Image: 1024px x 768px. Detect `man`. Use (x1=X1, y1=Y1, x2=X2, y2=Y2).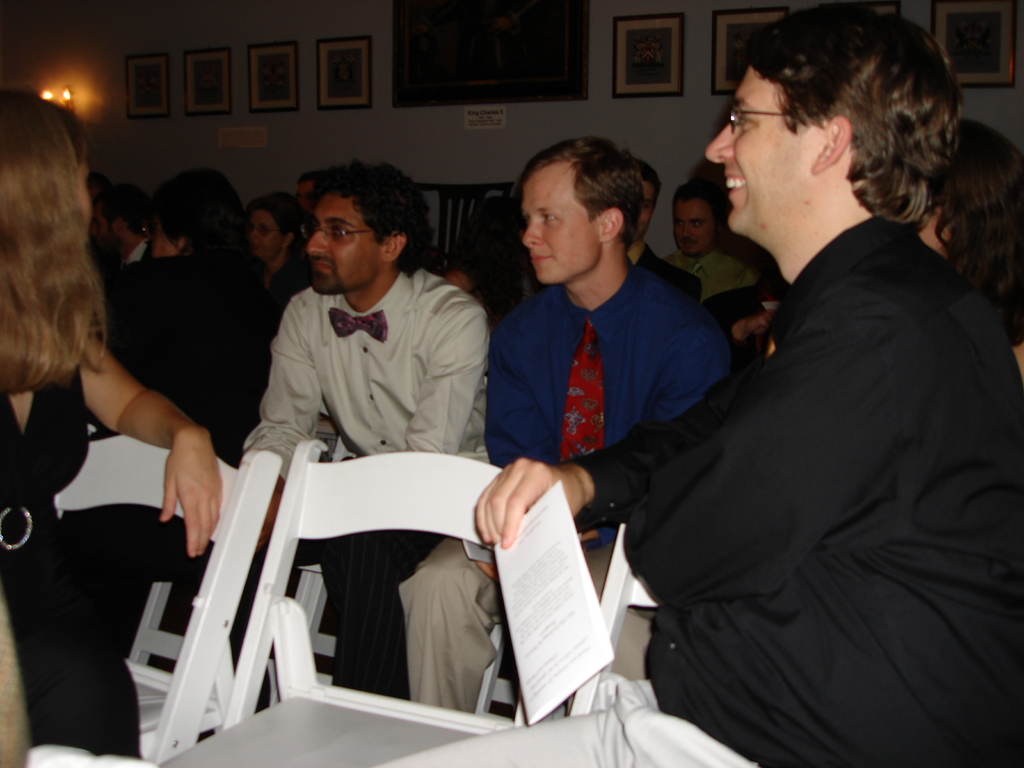
(x1=219, y1=164, x2=511, y2=653).
